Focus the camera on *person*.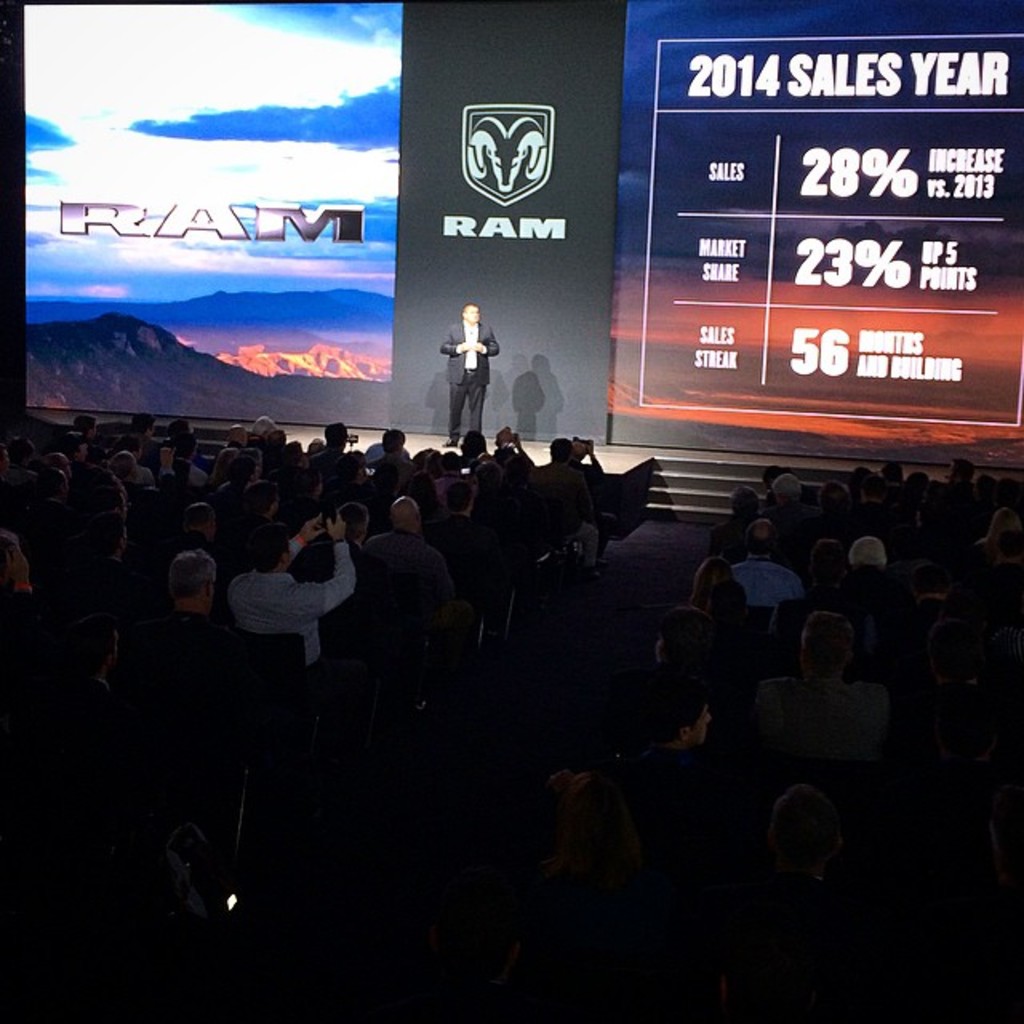
Focus region: 272/440/307/499.
